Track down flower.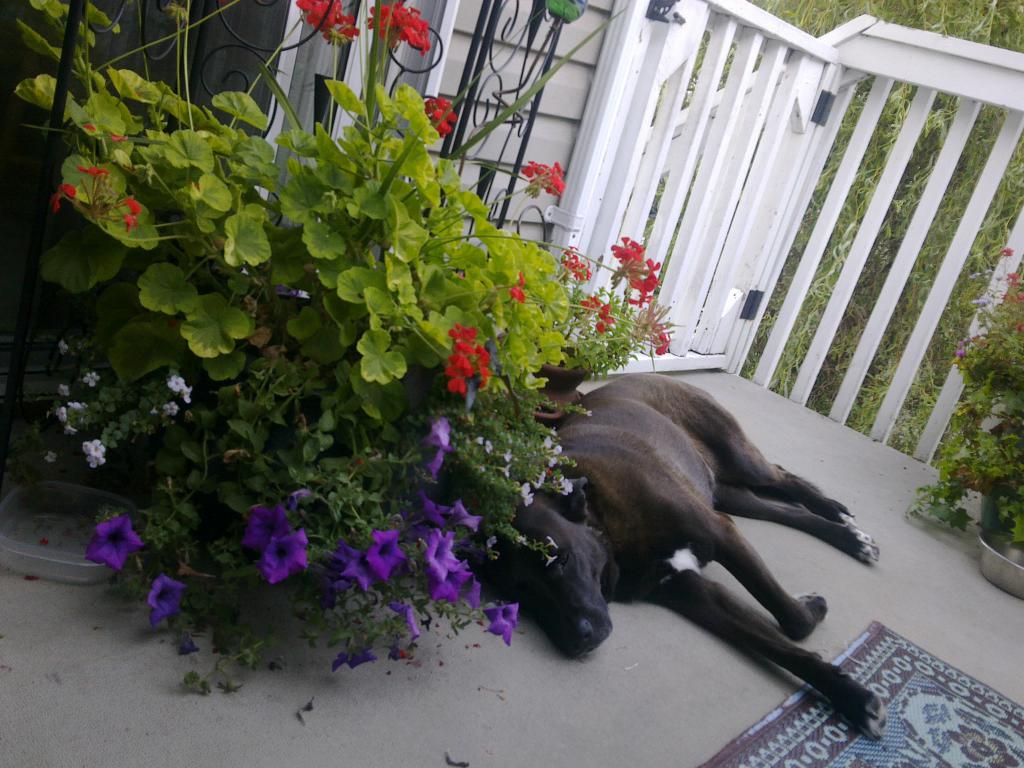
Tracked to box=[57, 339, 74, 353].
